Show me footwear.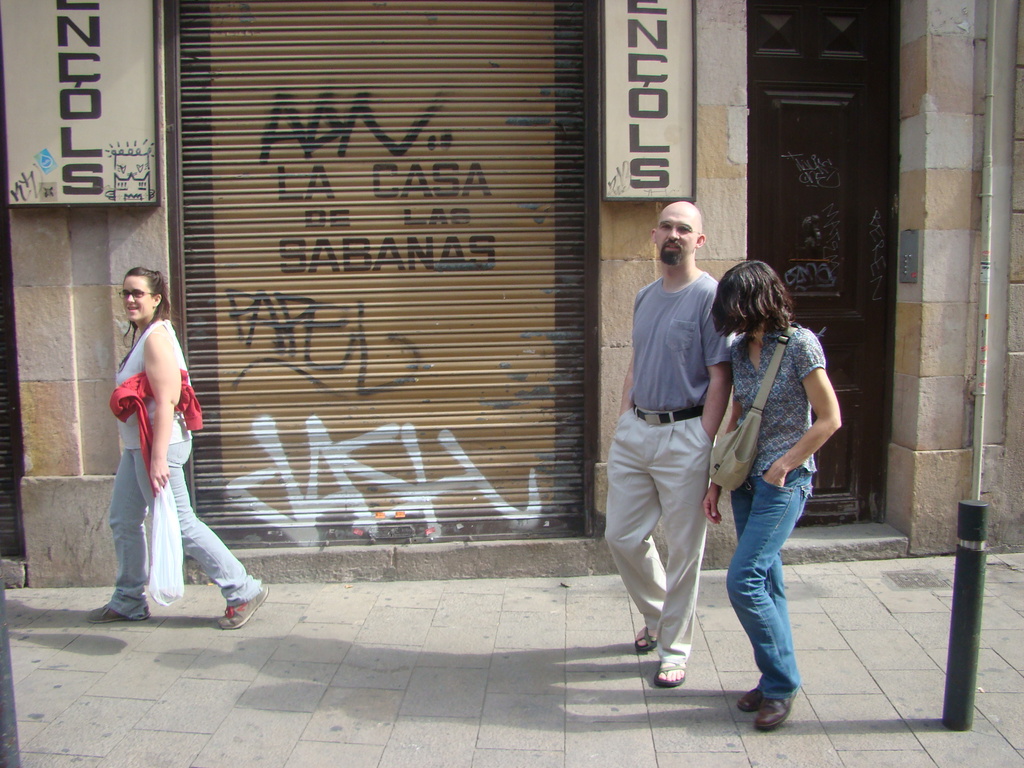
footwear is here: left=734, top=685, right=766, bottom=715.
